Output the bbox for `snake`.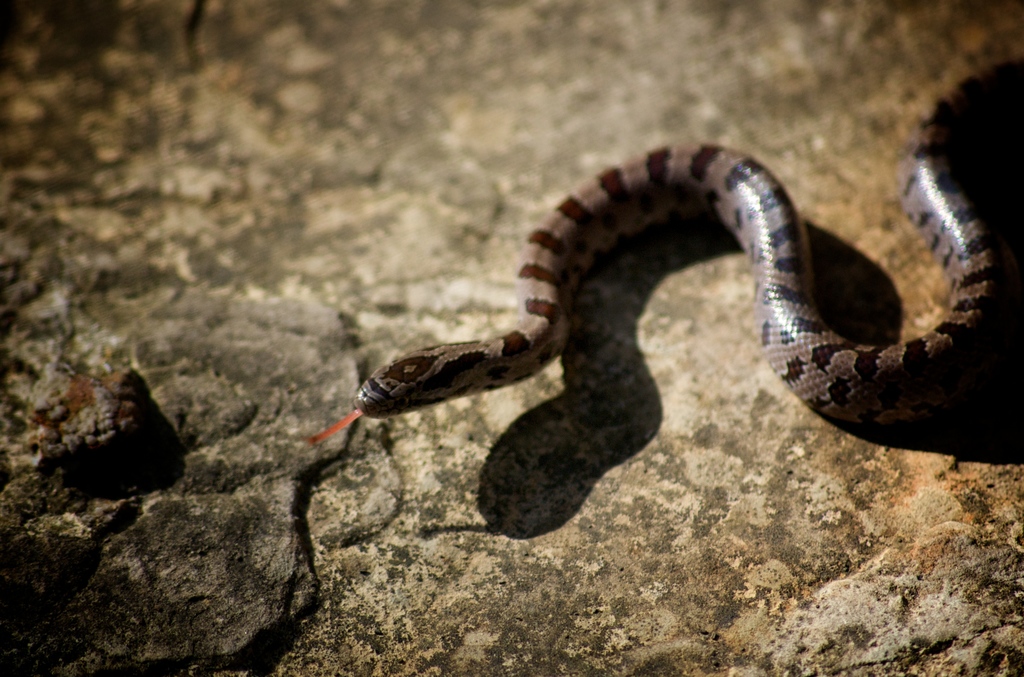
[307,58,1017,442].
